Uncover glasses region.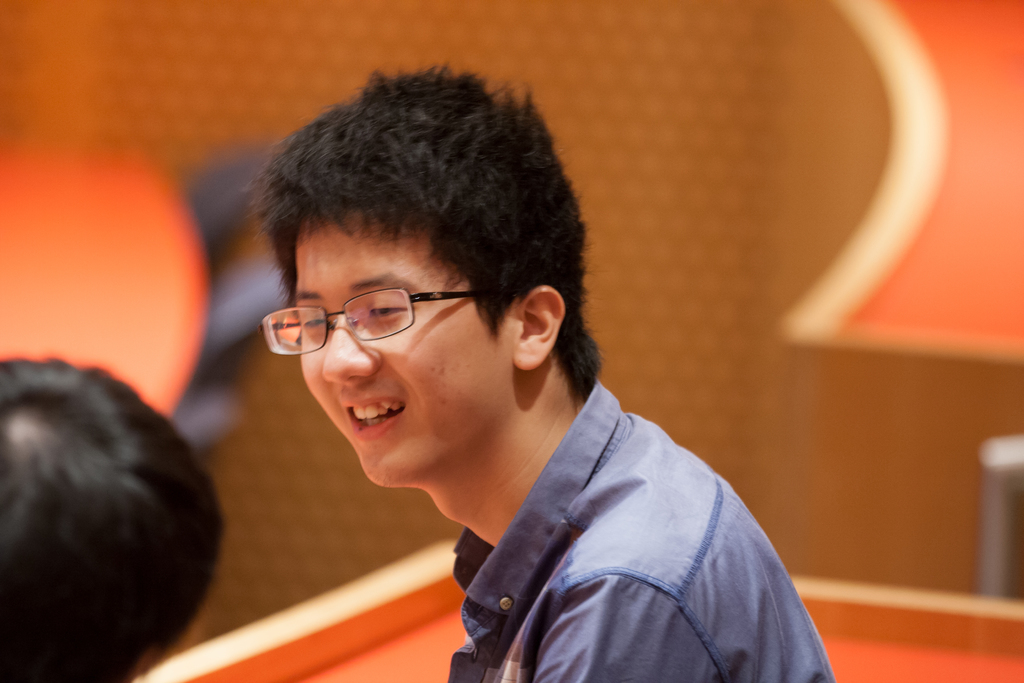
Uncovered: Rect(252, 277, 488, 363).
